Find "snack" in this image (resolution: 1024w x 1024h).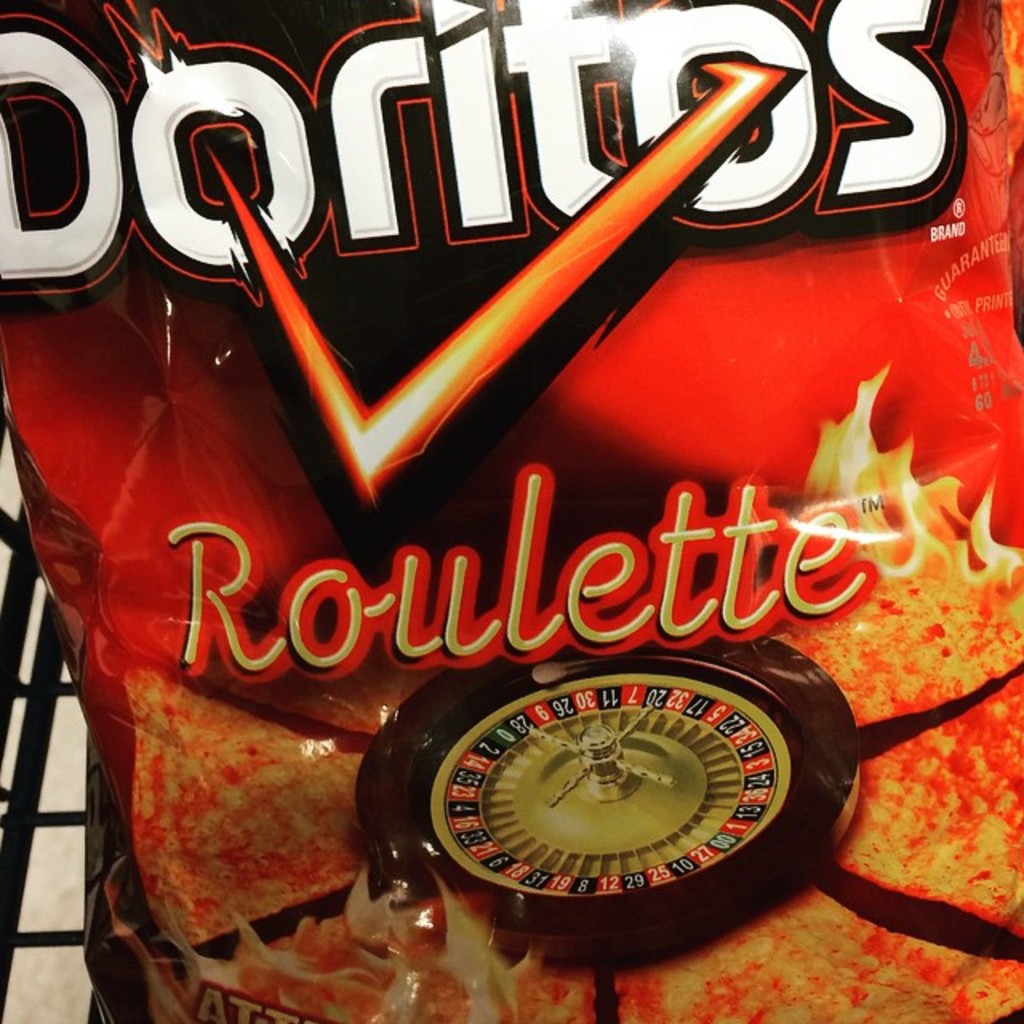
120 661 362 939.
